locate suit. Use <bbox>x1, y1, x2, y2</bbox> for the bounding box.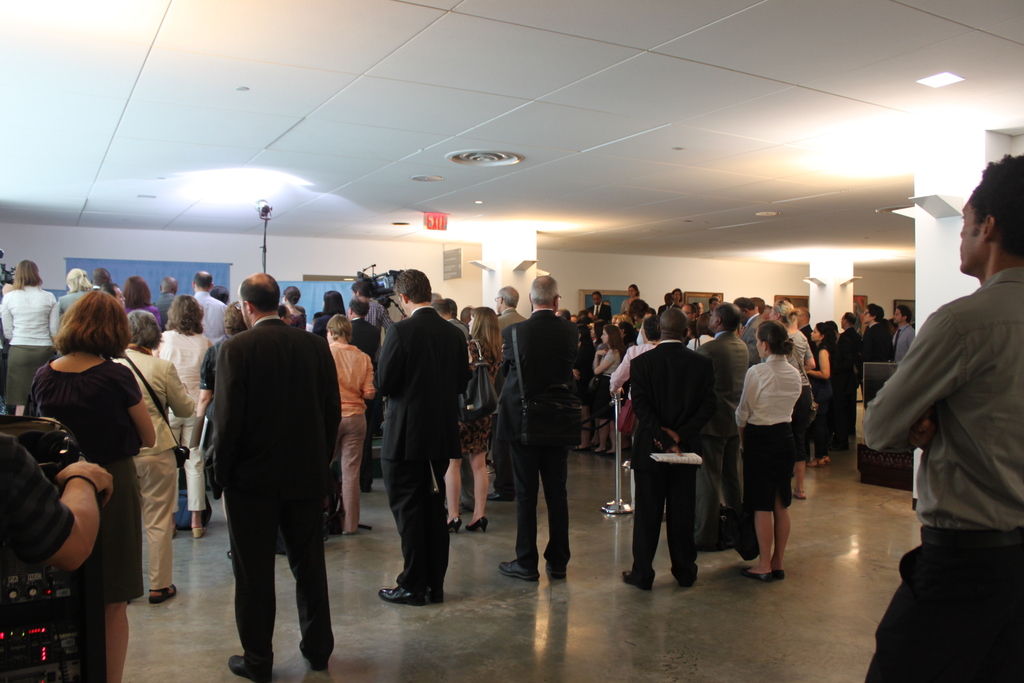
<bbox>496, 310, 529, 334</bbox>.
